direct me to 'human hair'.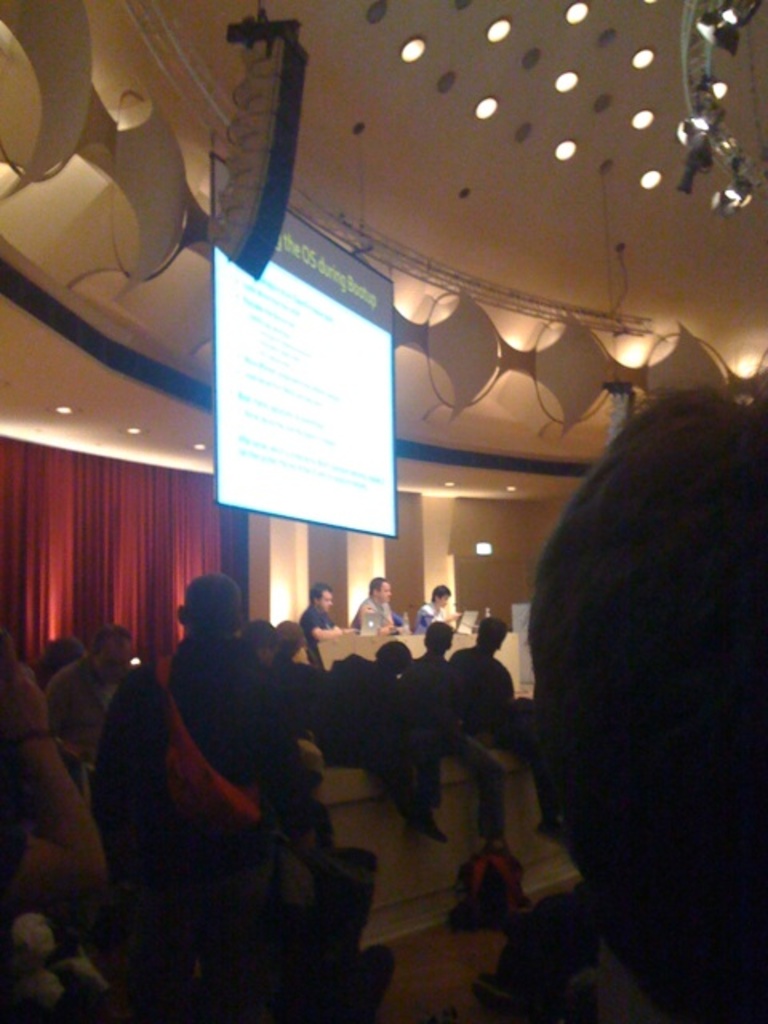
Direction: 474,613,509,651.
